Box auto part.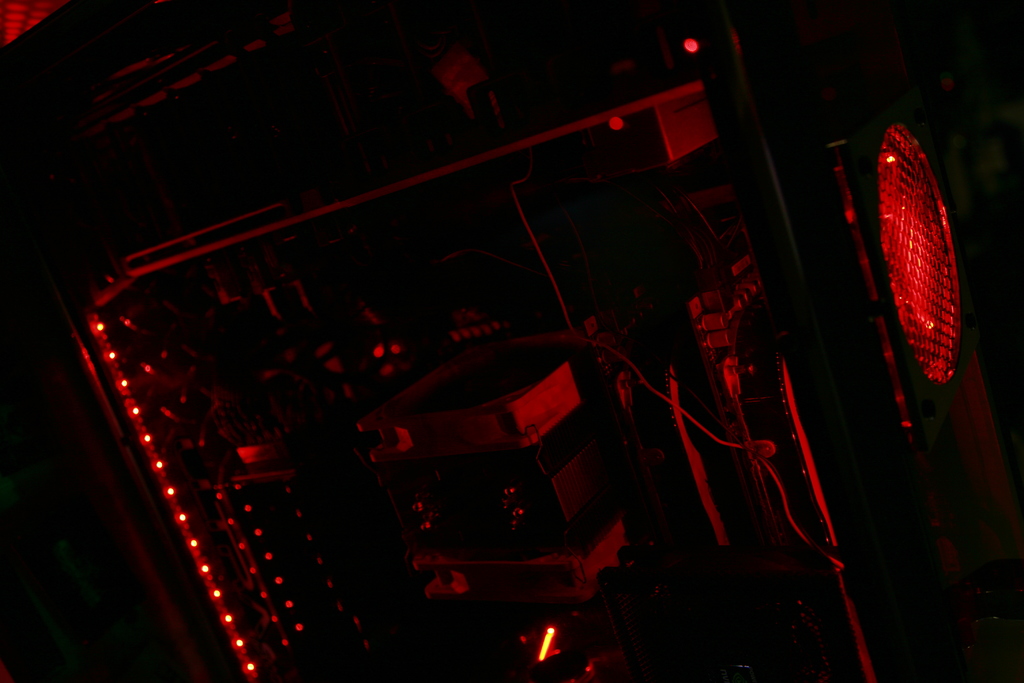
[867,111,979,386].
